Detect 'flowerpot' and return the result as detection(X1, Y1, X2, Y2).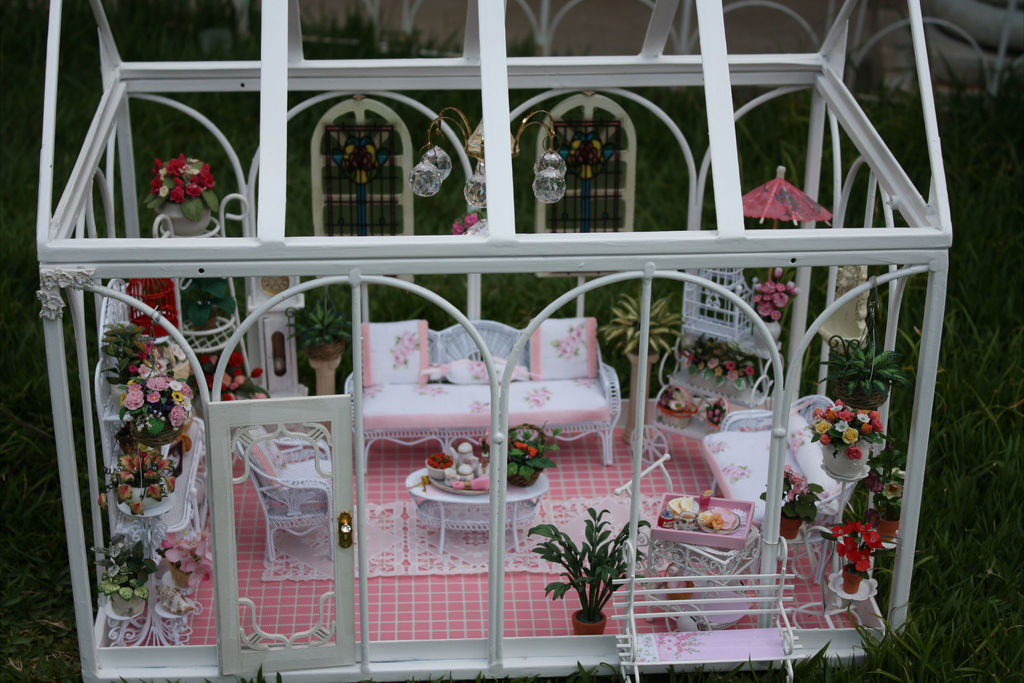
detection(781, 514, 804, 539).
